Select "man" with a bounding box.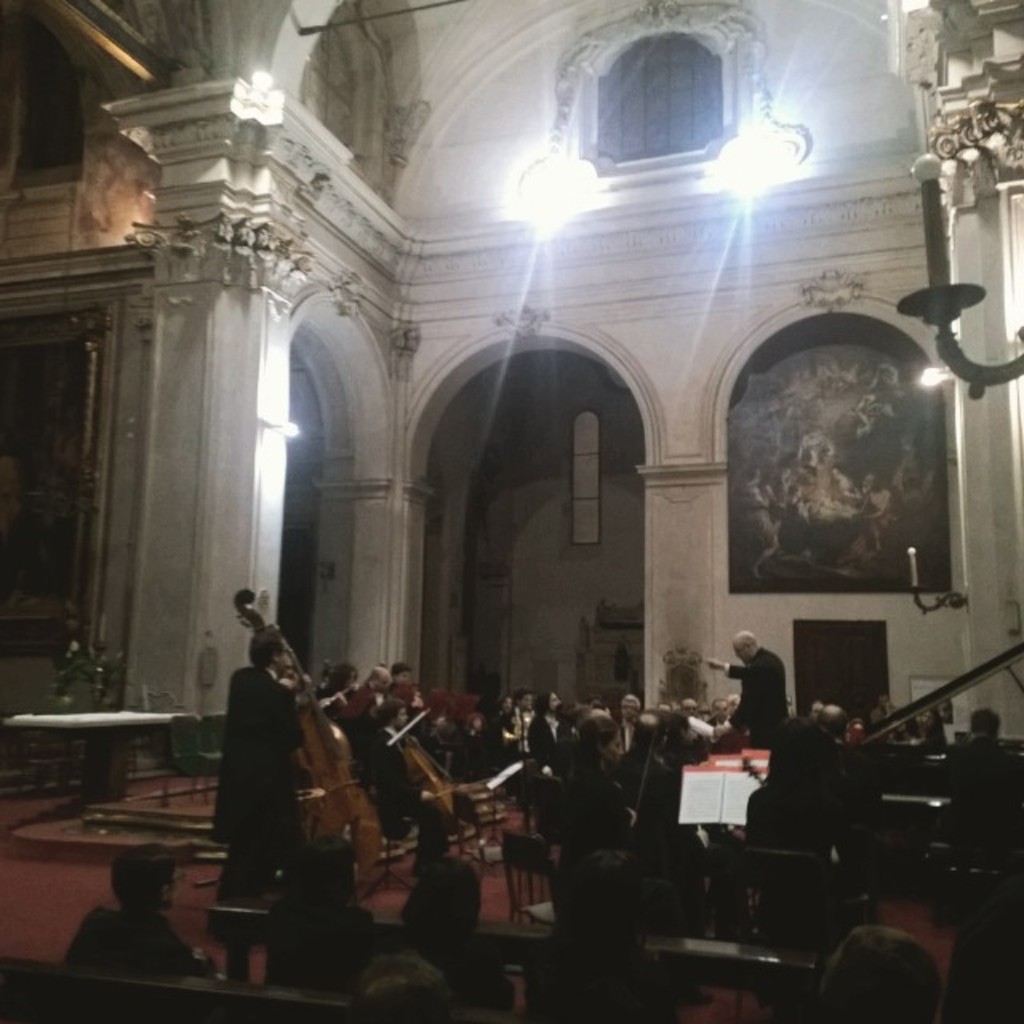
(left=622, top=704, right=701, bottom=906).
